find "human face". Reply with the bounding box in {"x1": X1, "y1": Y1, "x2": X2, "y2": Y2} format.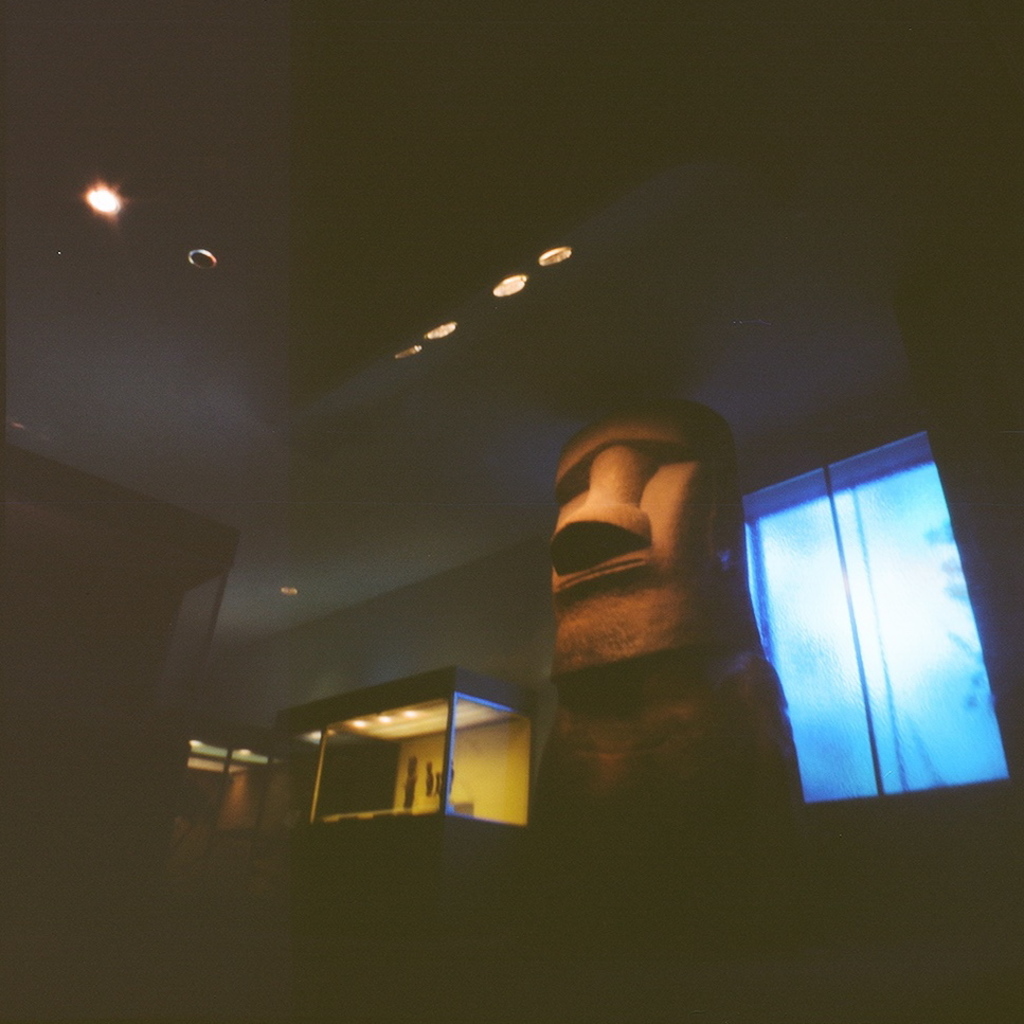
{"x1": 536, "y1": 397, "x2": 748, "y2": 673}.
